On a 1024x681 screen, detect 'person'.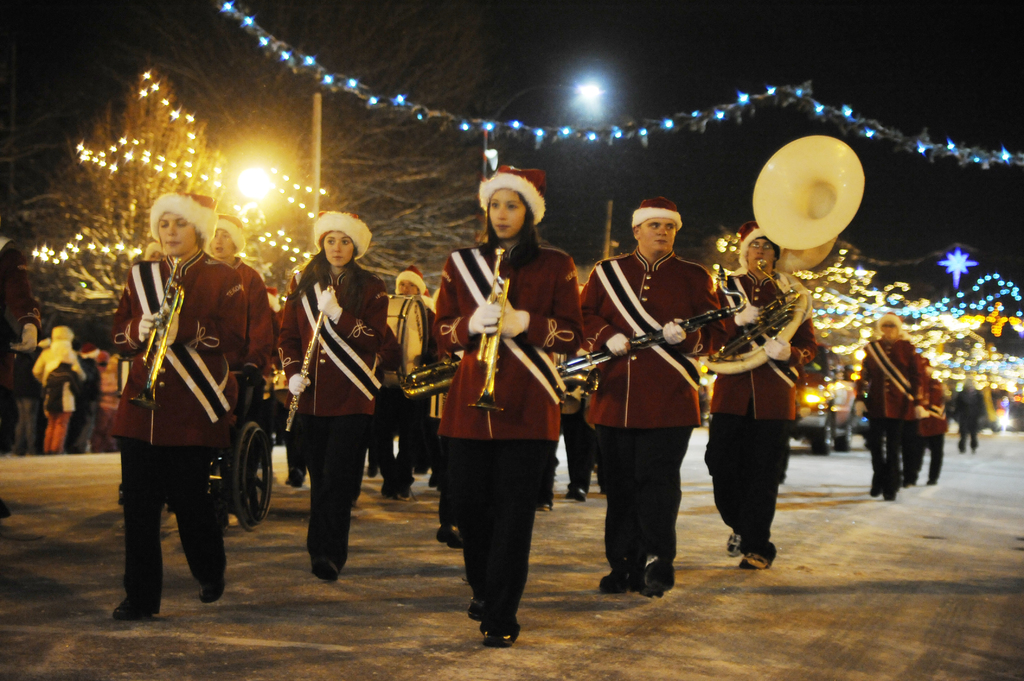
(left=853, top=303, right=920, bottom=505).
